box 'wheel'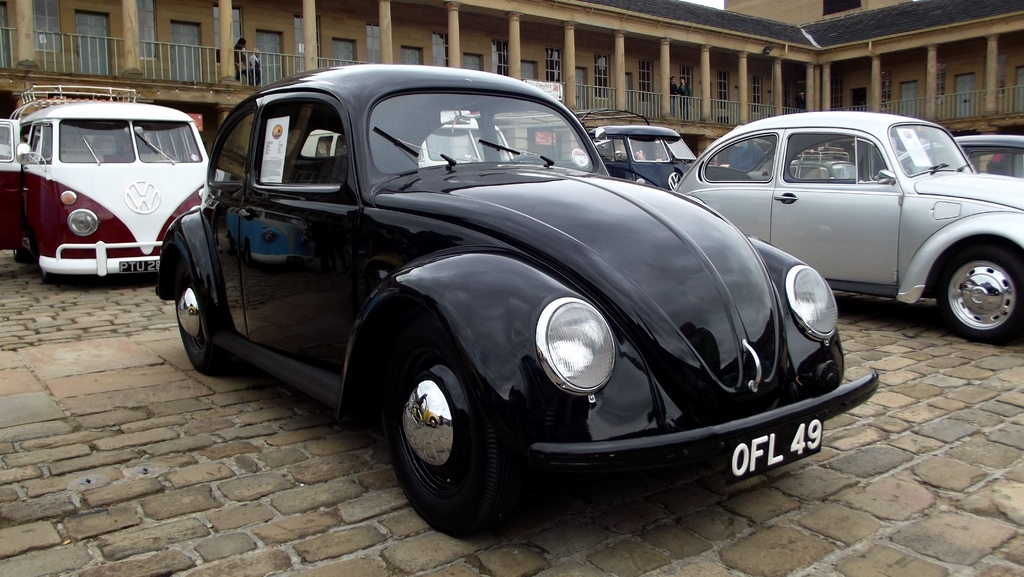
detection(174, 254, 253, 373)
